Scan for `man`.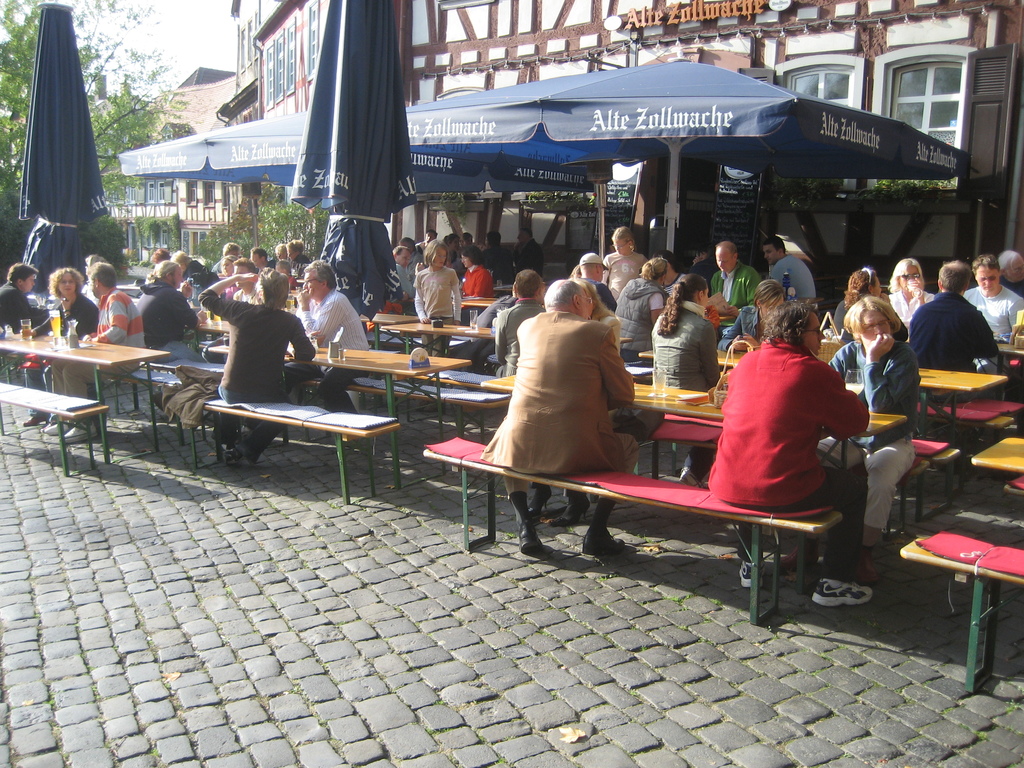
Scan result: detection(234, 258, 259, 301).
